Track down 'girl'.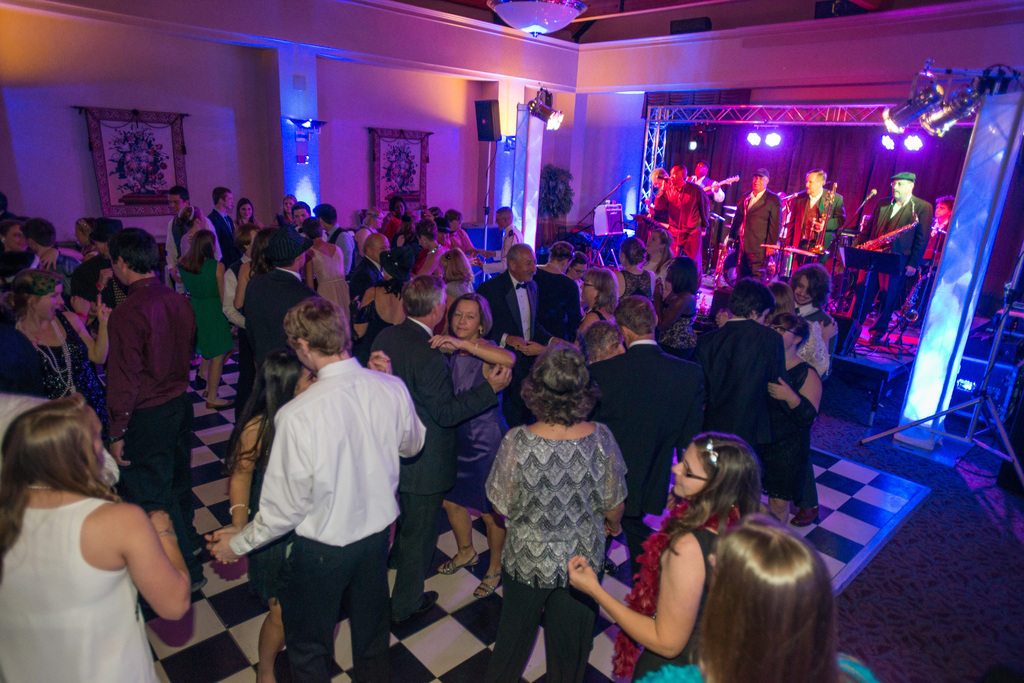
Tracked to 426:205:442:214.
